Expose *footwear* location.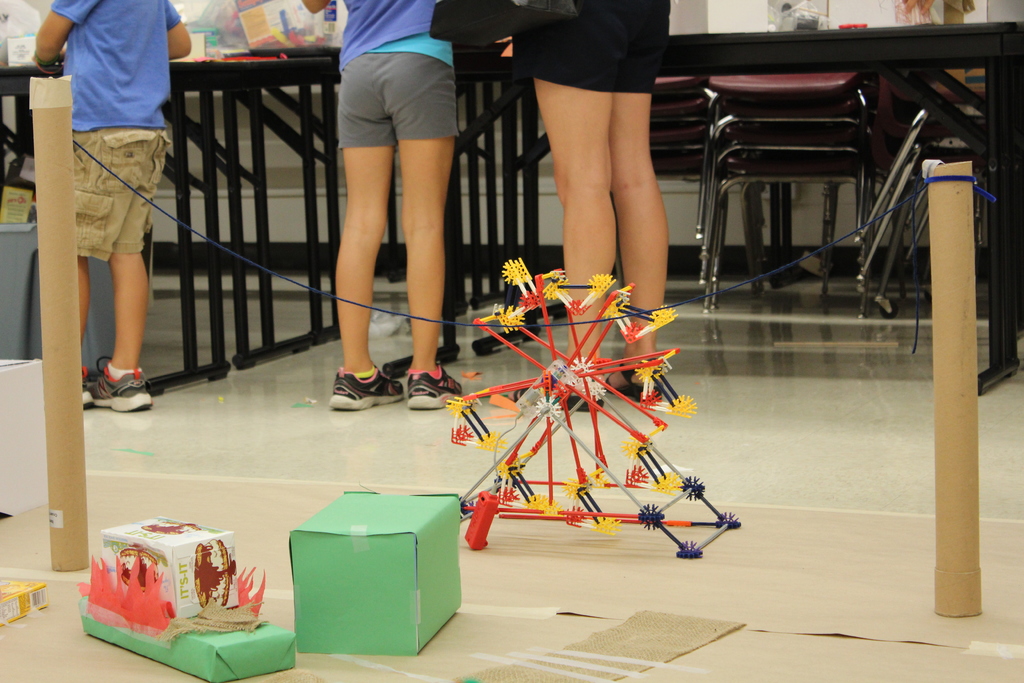
Exposed at {"left": 404, "top": 366, "right": 465, "bottom": 413}.
